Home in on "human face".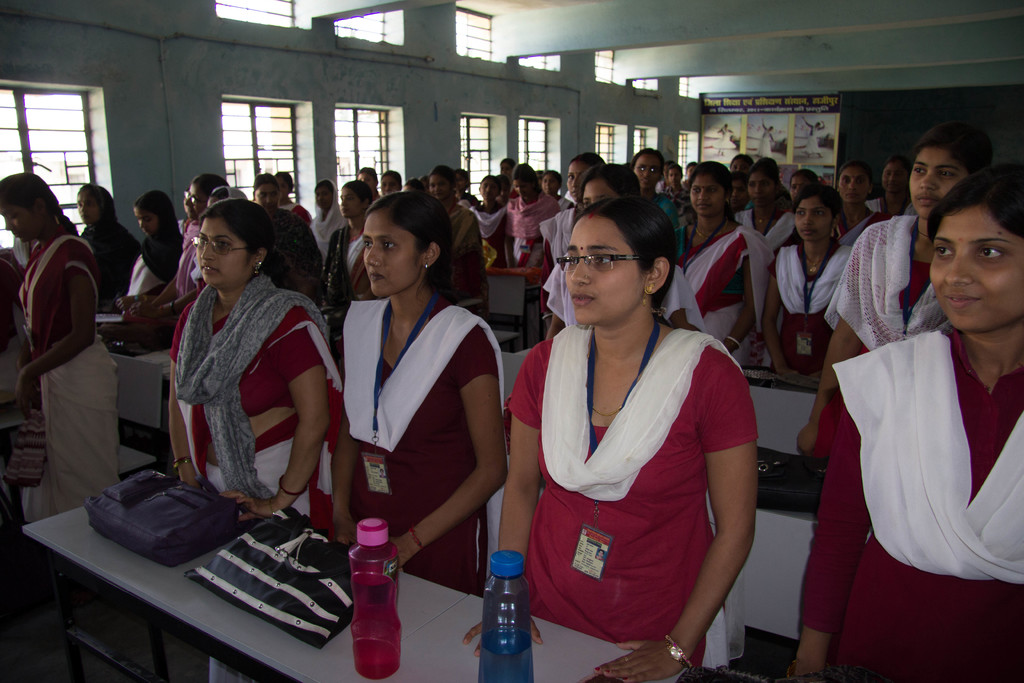
Homed in at region(256, 185, 281, 212).
